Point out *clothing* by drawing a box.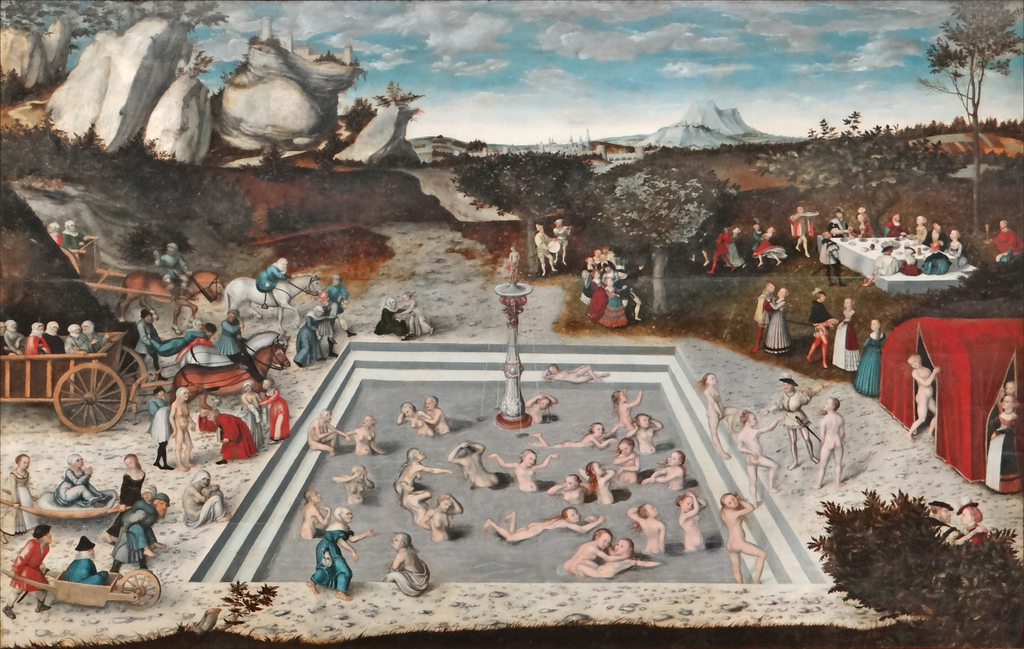
(x1=131, y1=319, x2=155, y2=361).
